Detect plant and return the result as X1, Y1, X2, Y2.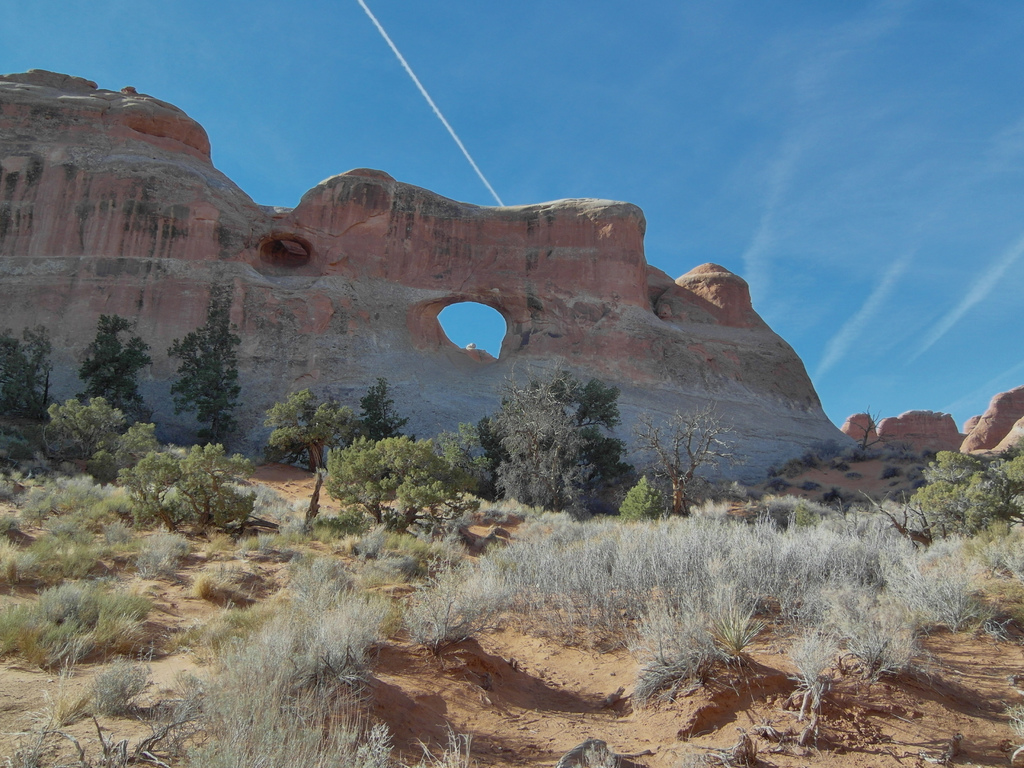
493, 378, 593, 520.
